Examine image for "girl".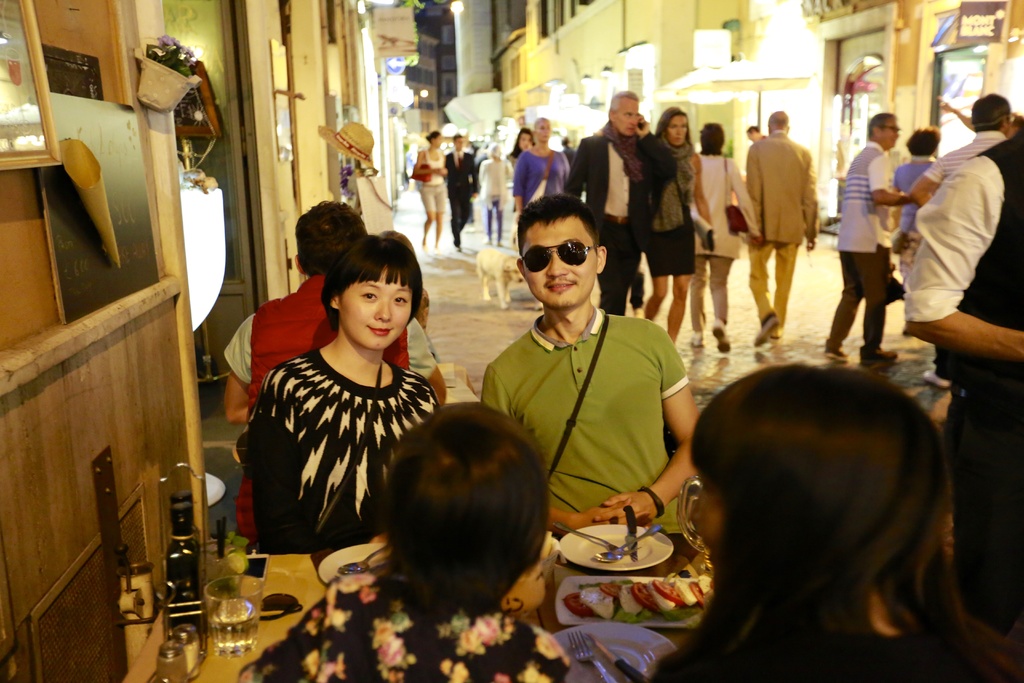
Examination result: l=645, t=108, r=715, b=347.
